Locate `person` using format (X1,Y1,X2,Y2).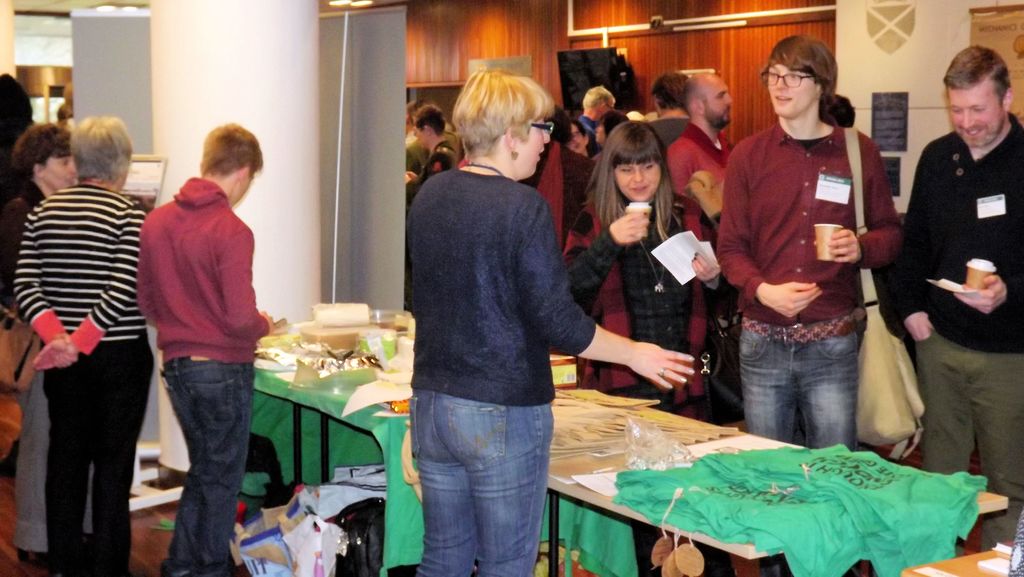
(15,110,160,576).
